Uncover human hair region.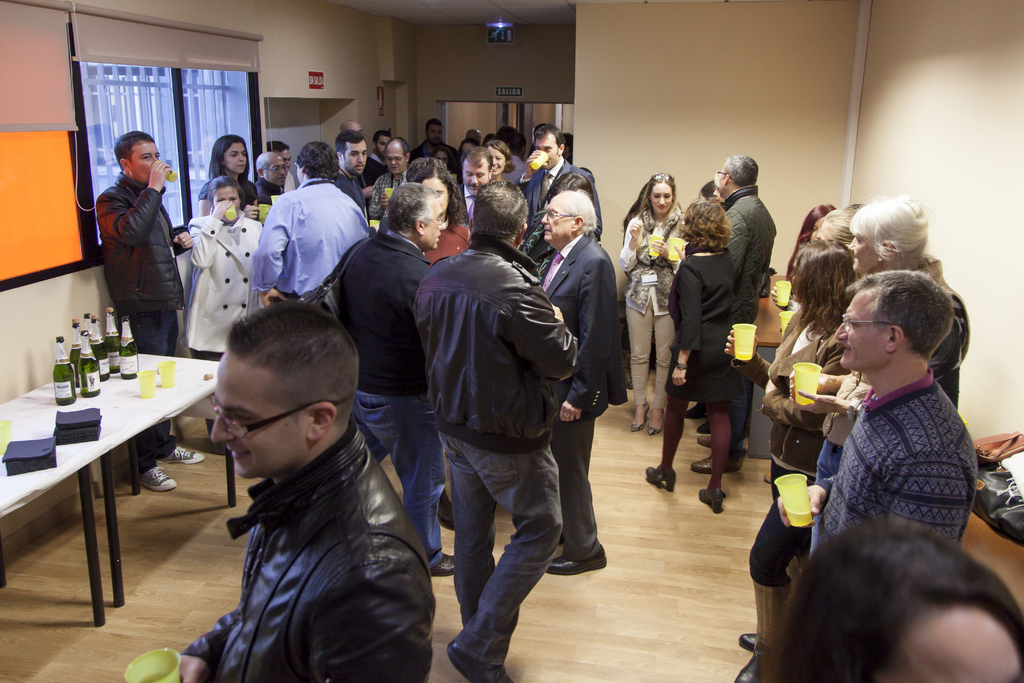
Uncovered: crop(769, 525, 1023, 680).
